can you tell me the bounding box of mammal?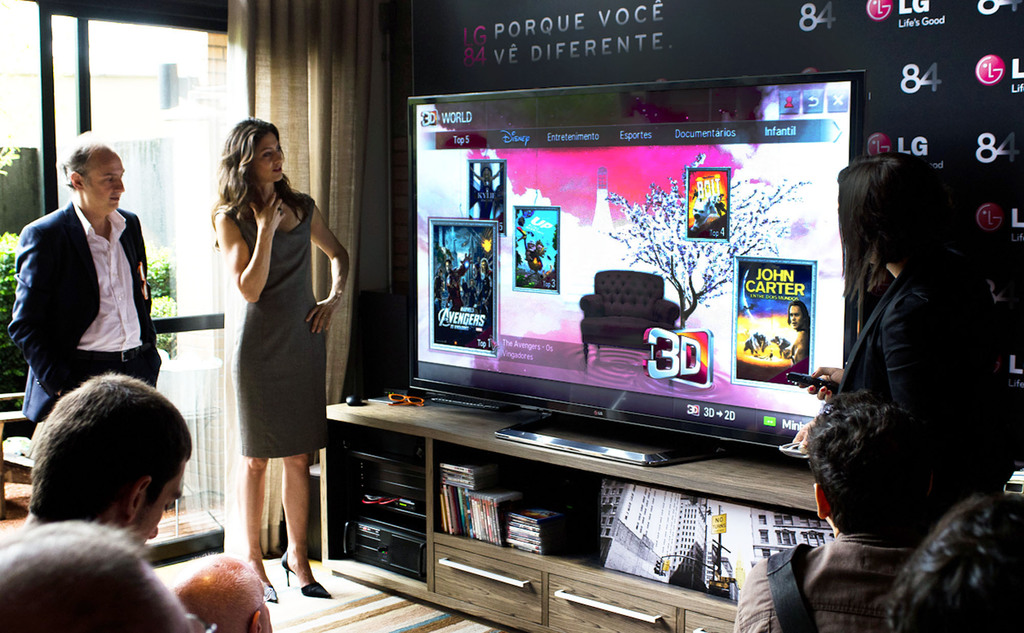
{"x1": 742, "y1": 331, "x2": 769, "y2": 361}.
